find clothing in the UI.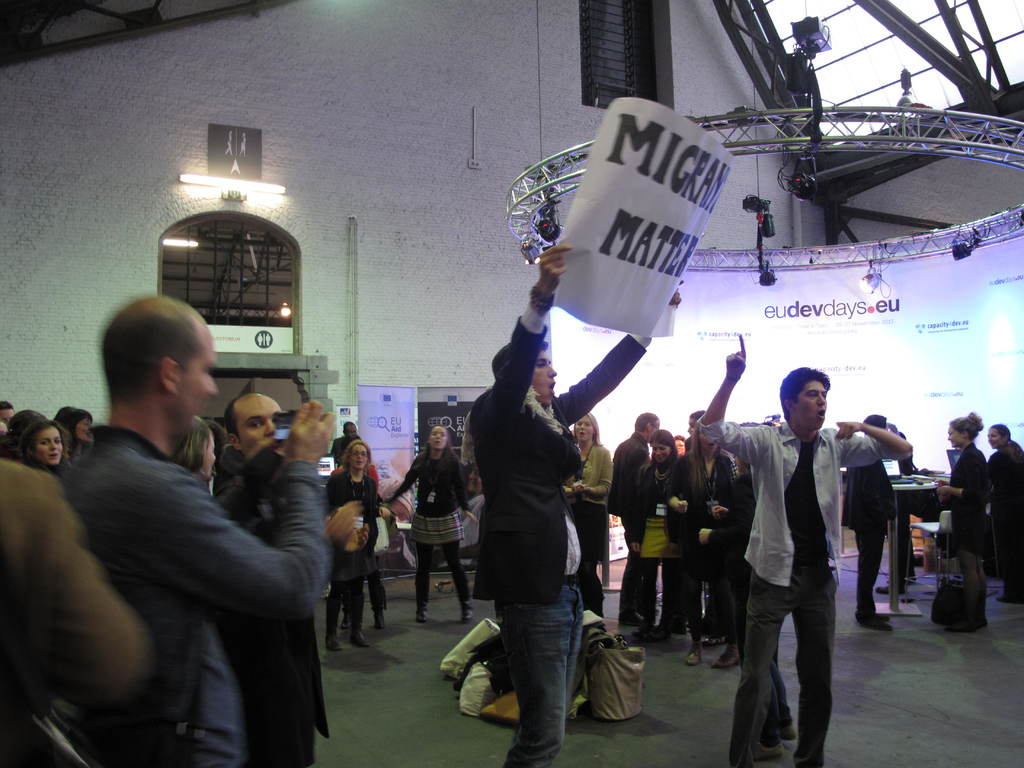
UI element at 0,454,147,767.
